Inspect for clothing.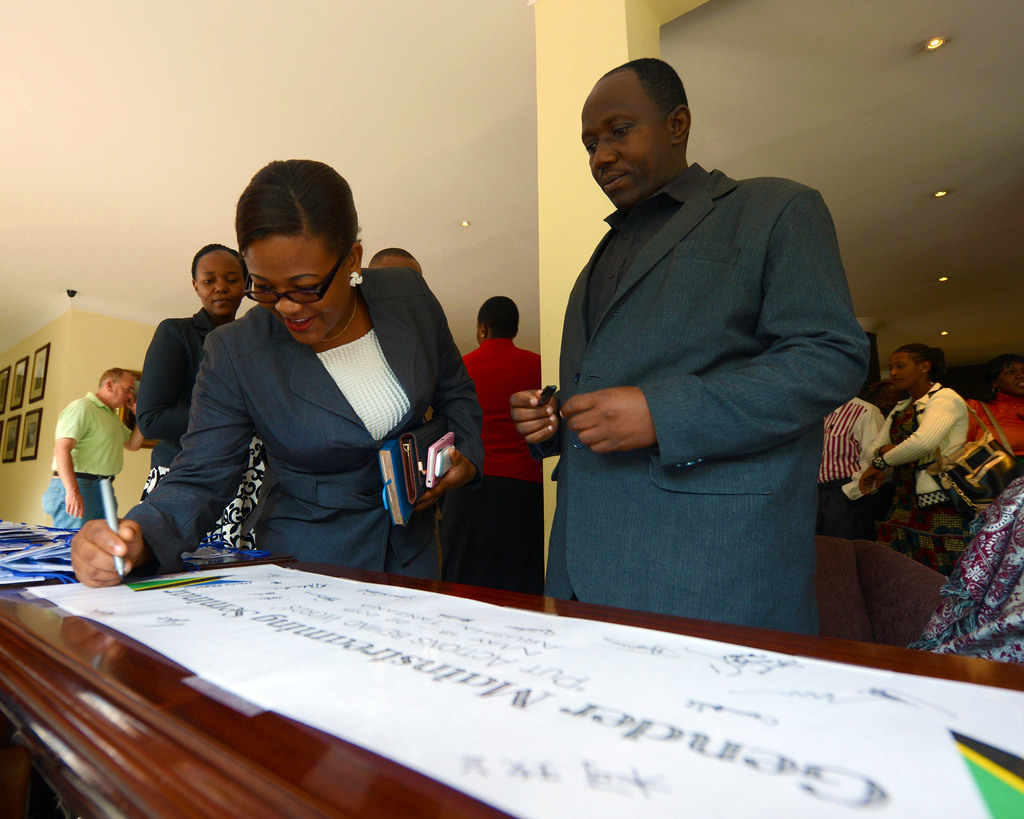
Inspection: [438, 337, 543, 592].
